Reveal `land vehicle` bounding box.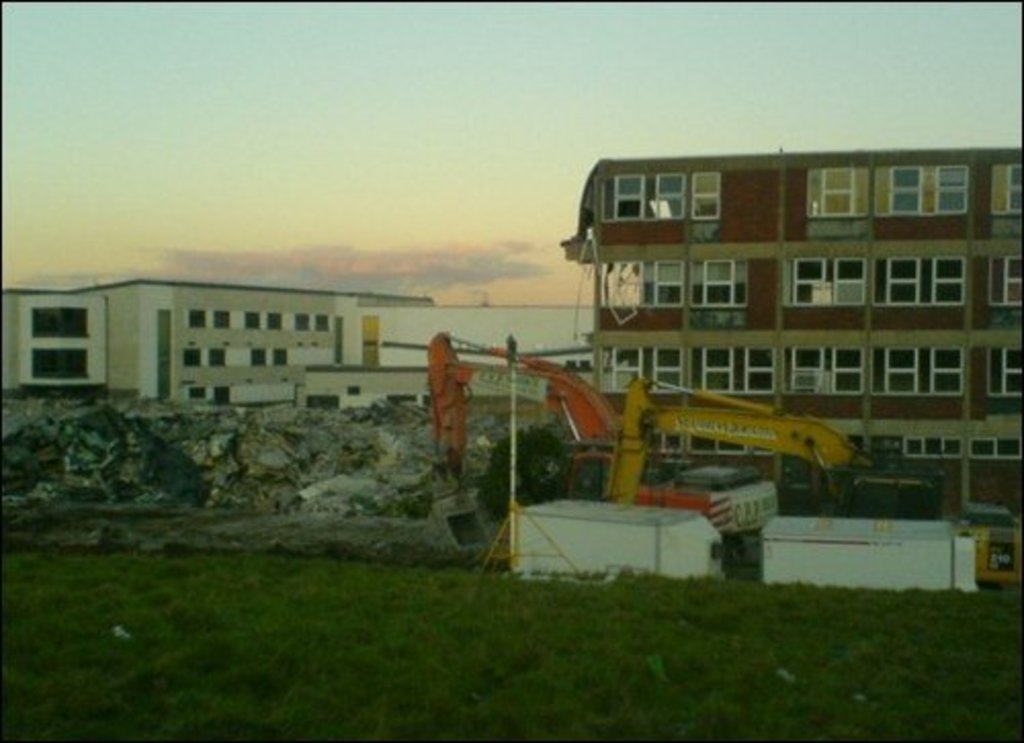
Revealed: 604 385 1020 583.
